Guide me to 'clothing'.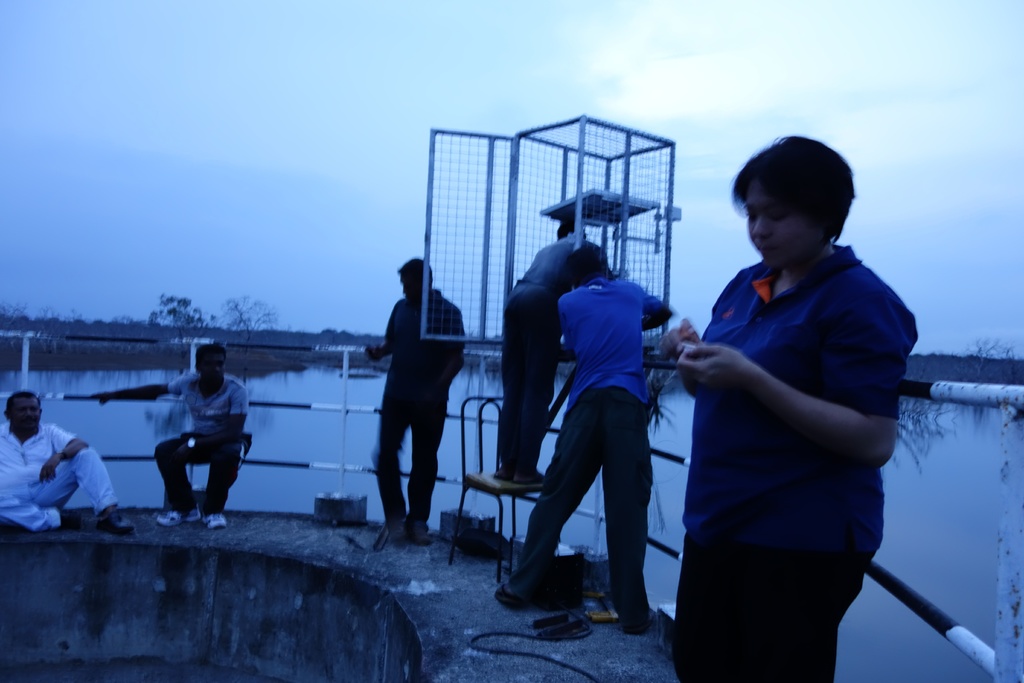
Guidance: x1=672 y1=245 x2=923 y2=682.
